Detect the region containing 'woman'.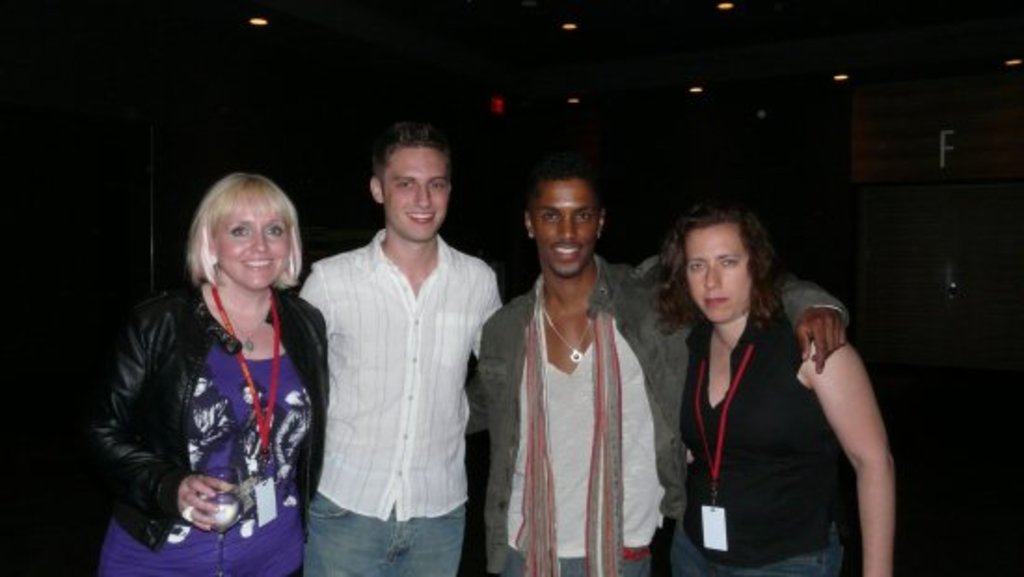
[89,166,320,575].
